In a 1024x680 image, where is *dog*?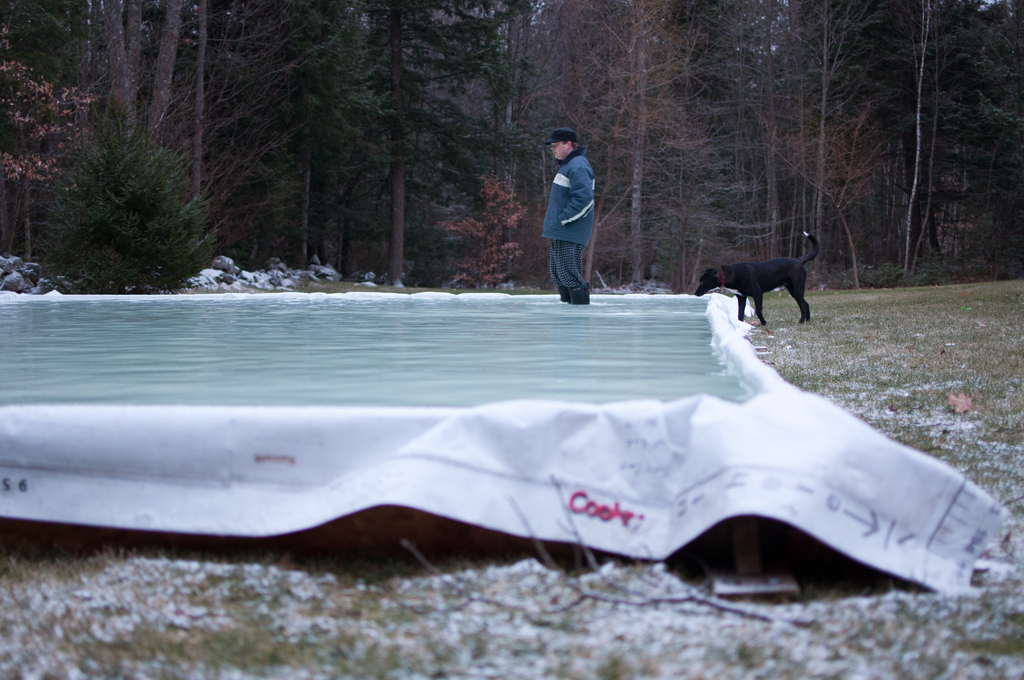
695 231 824 327.
